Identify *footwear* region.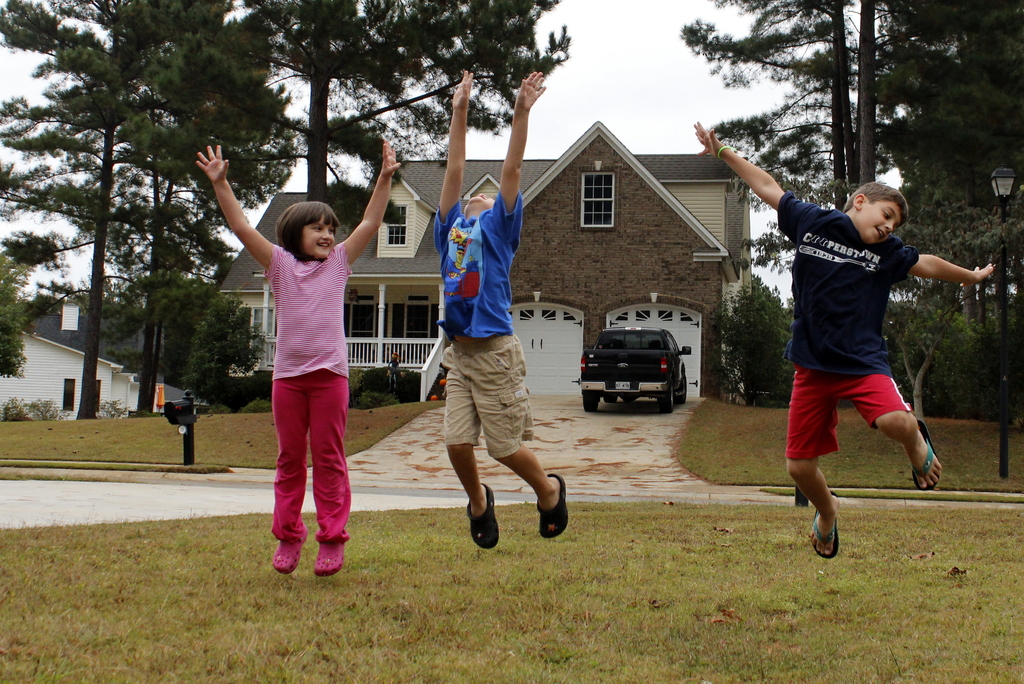
Region: <region>467, 482, 500, 550</region>.
